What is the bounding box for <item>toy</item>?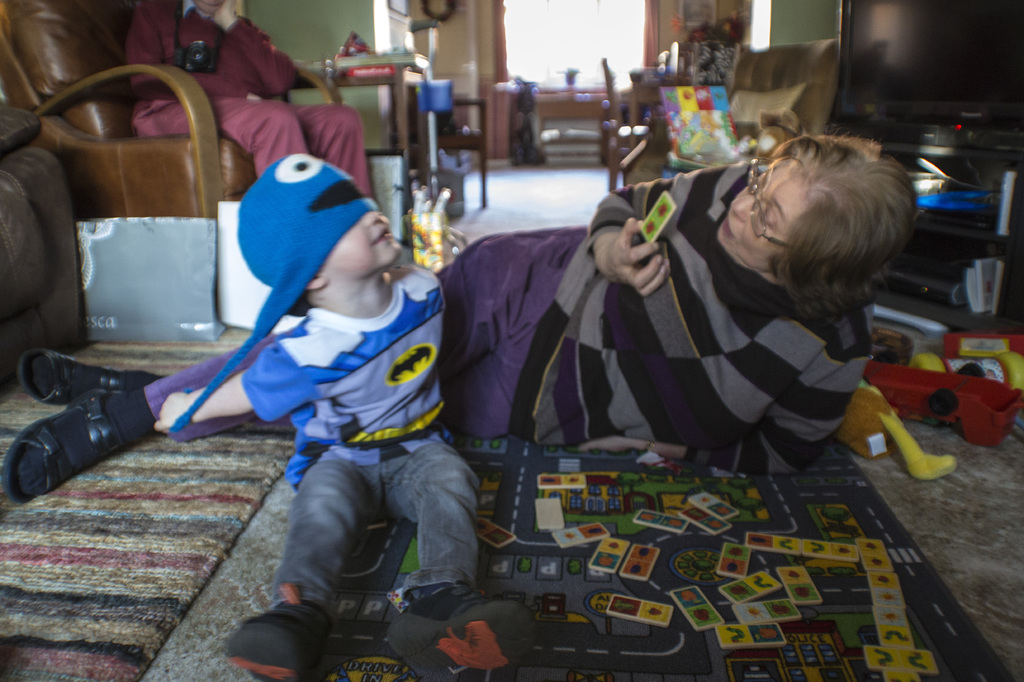
detection(548, 523, 617, 550).
